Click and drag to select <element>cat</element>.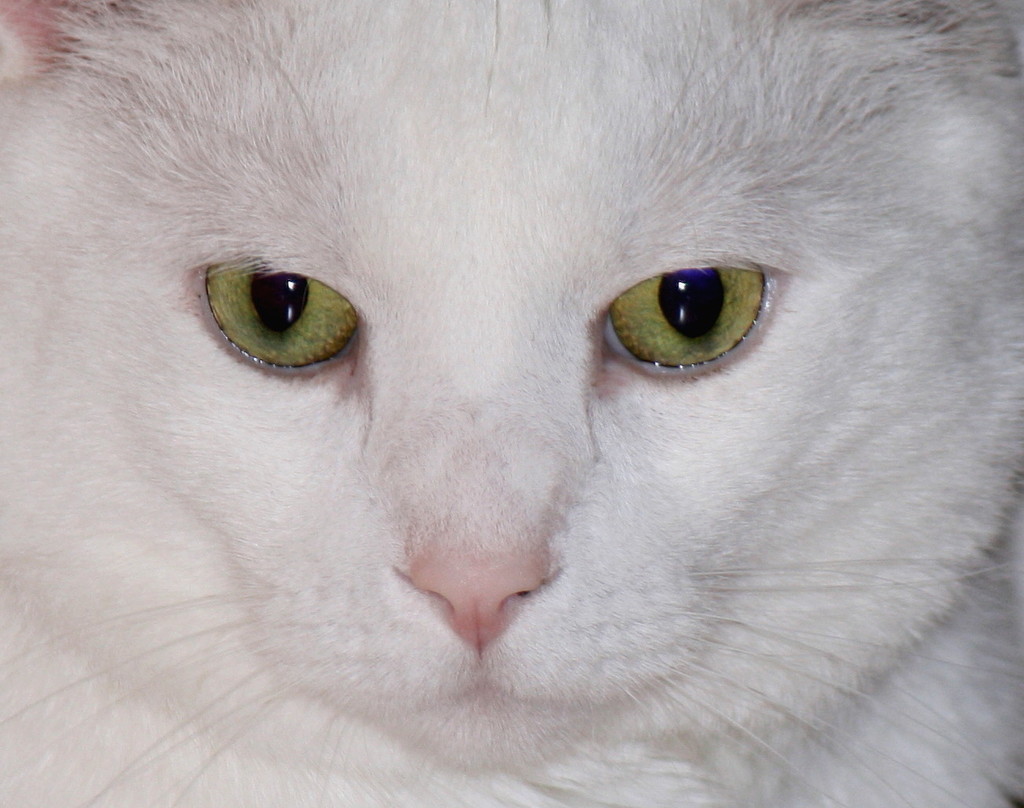
Selection: rect(2, 0, 1023, 807).
